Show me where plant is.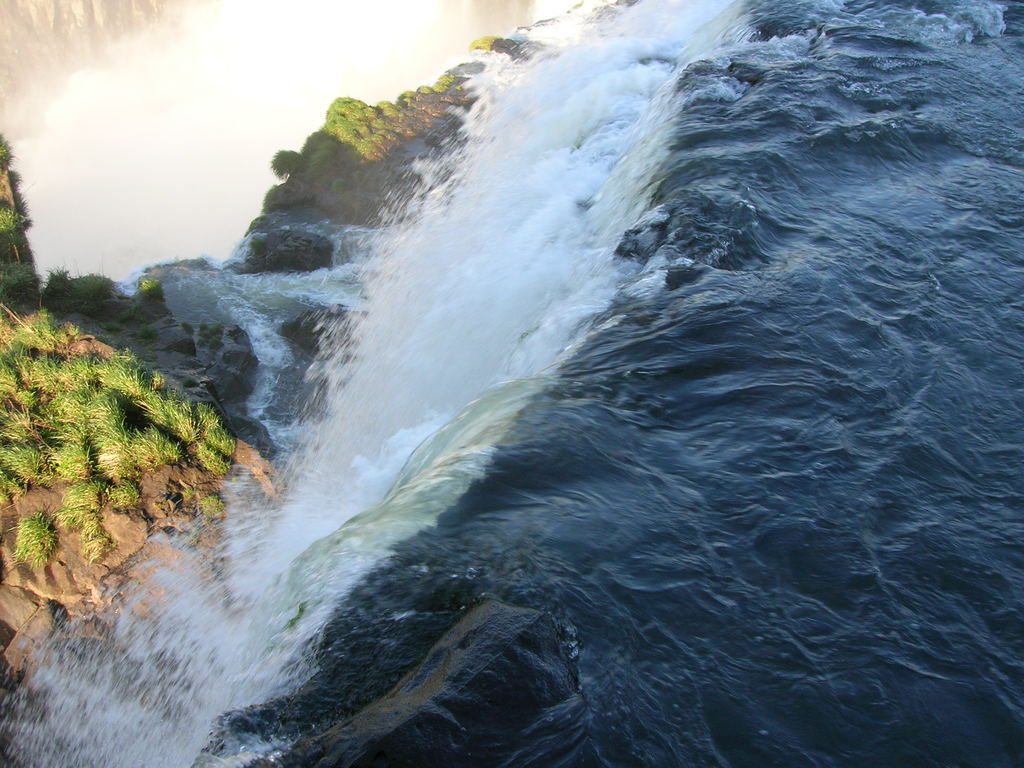
plant is at locate(254, 183, 282, 216).
